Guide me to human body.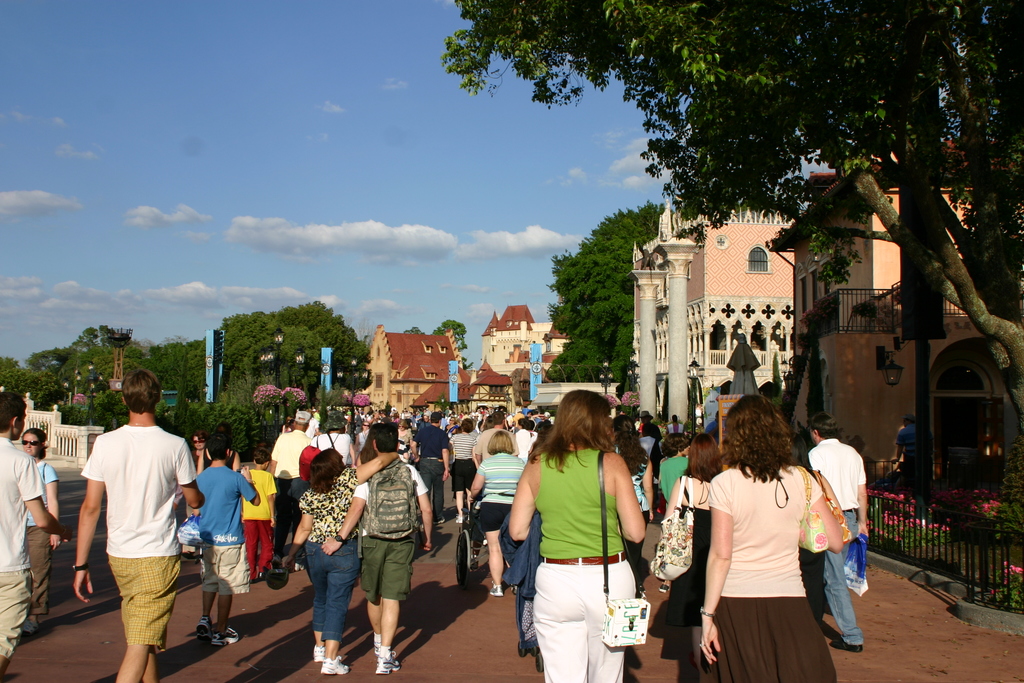
Guidance: Rect(695, 392, 847, 682).
